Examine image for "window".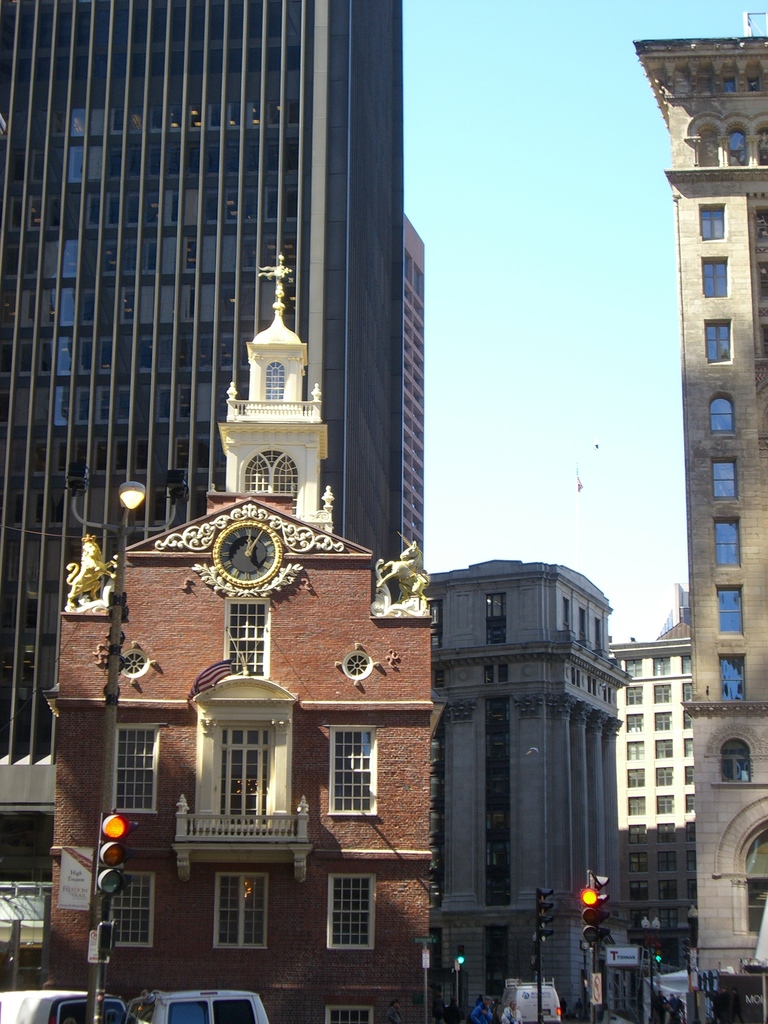
Examination result: pyautogui.locateOnScreen(716, 649, 747, 703).
